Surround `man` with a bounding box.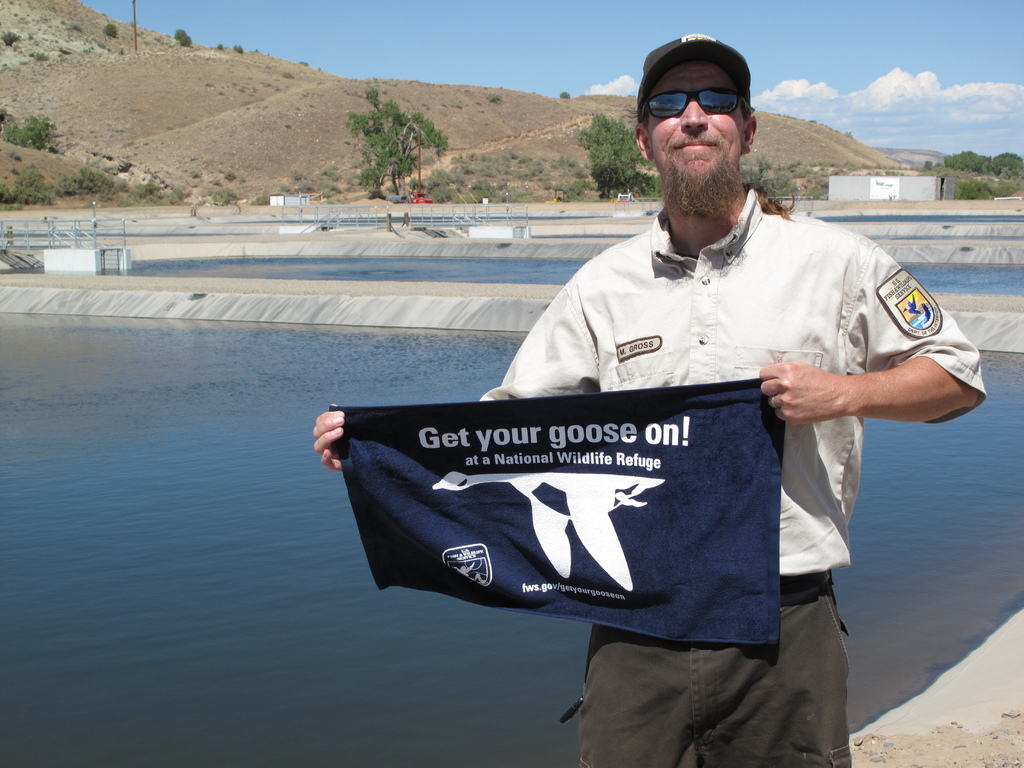
308, 29, 984, 767.
